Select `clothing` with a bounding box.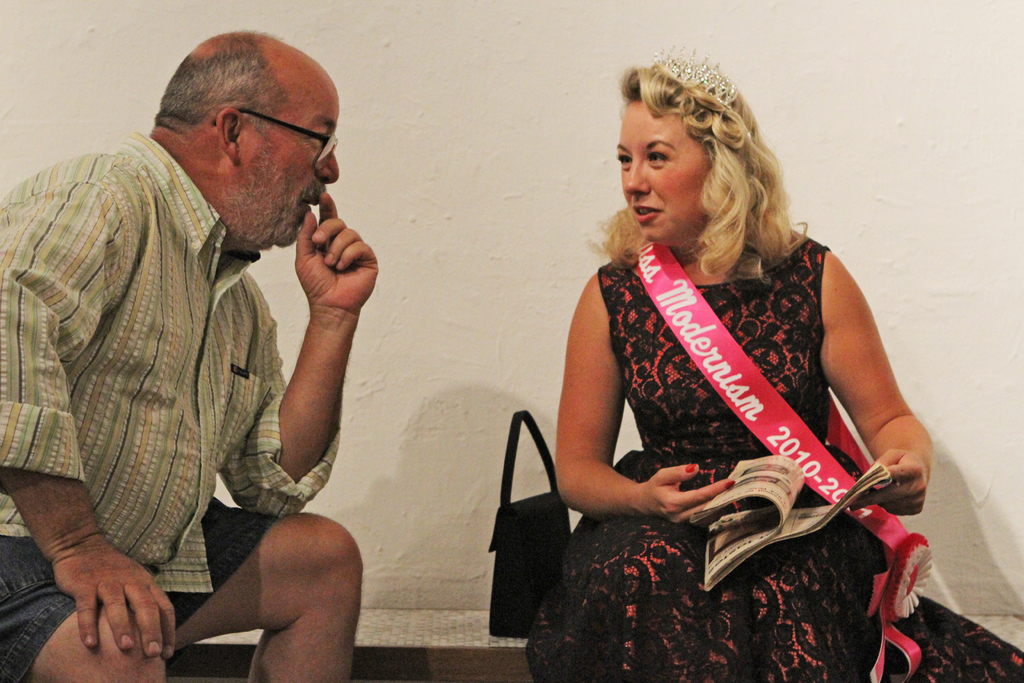
x1=563, y1=205, x2=916, y2=632.
